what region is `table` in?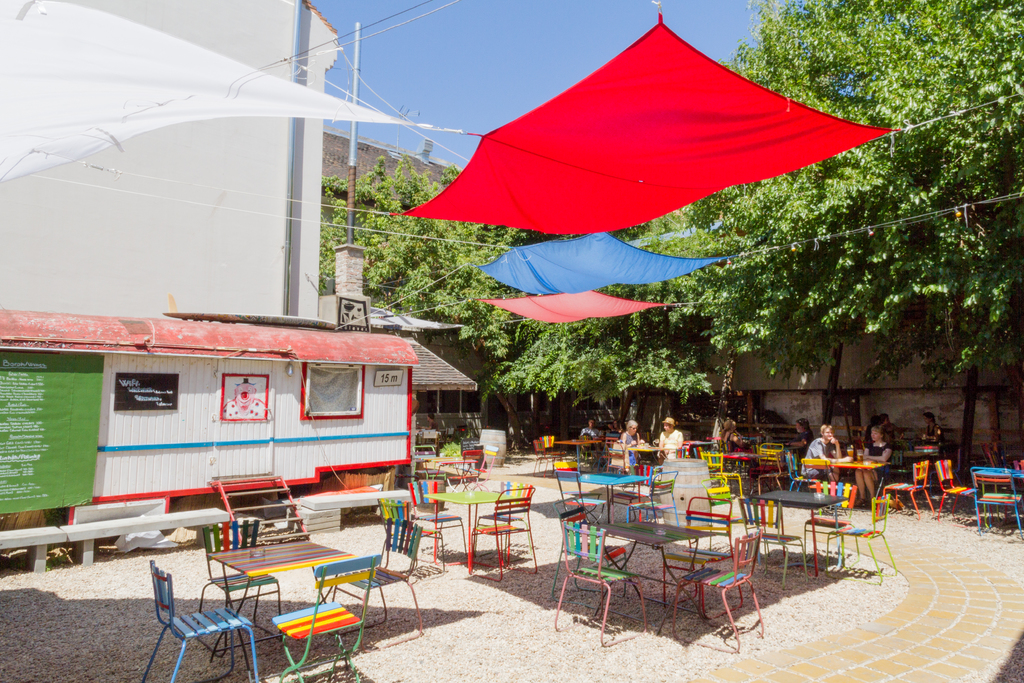
bbox=(561, 468, 647, 527).
